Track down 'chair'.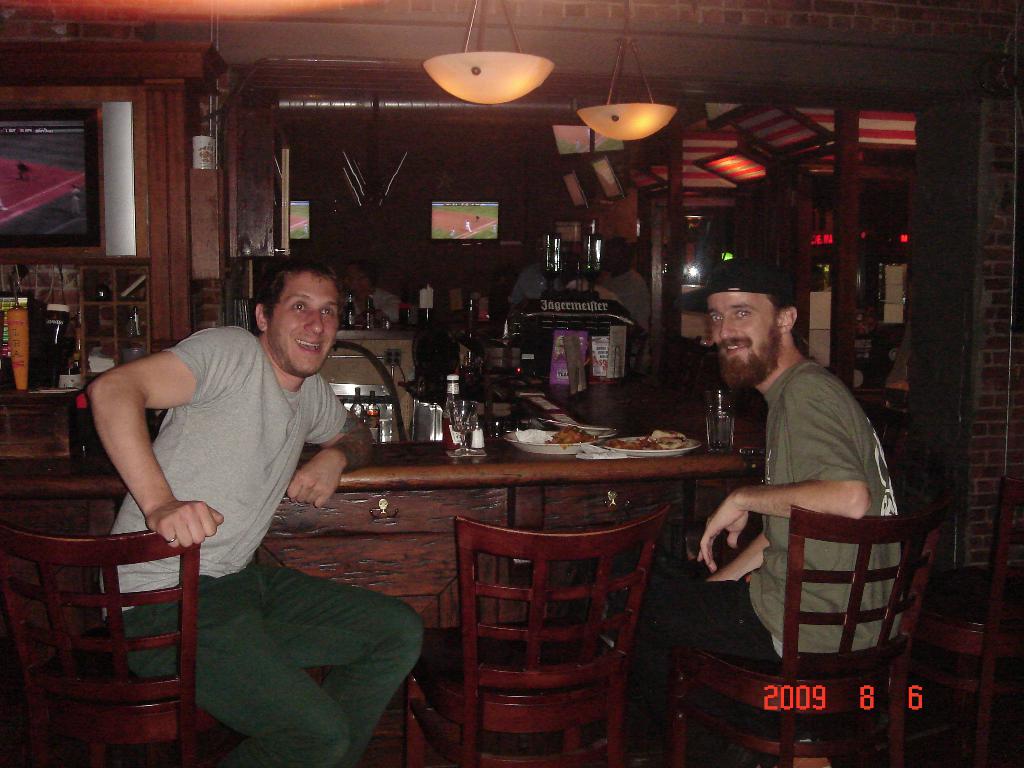
Tracked to box(0, 526, 228, 767).
